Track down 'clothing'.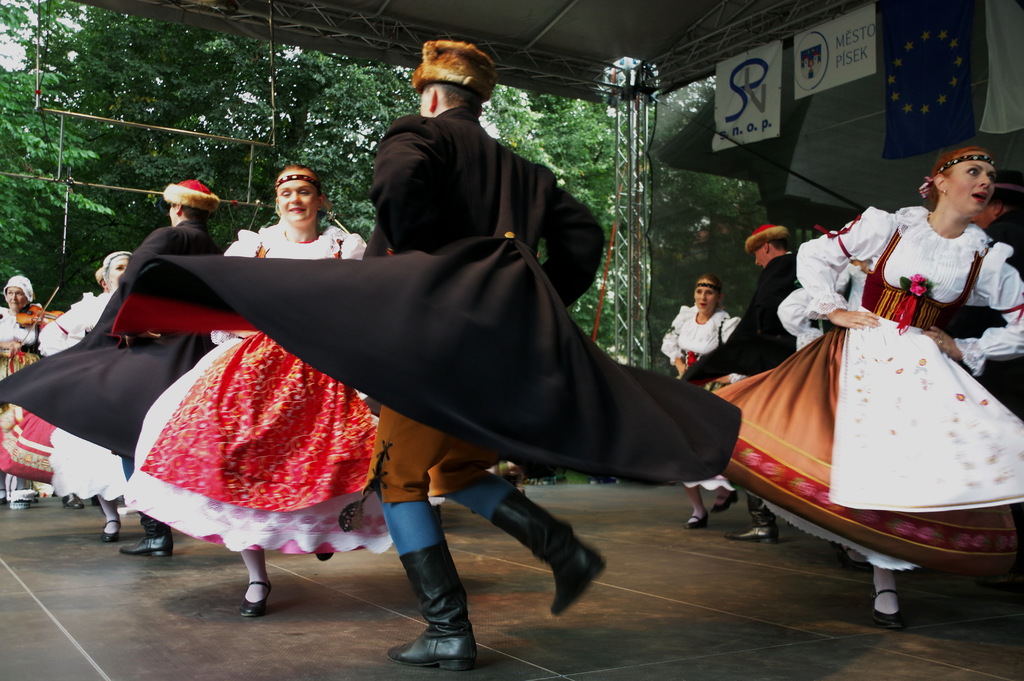
Tracked to (left=660, top=302, right=741, bottom=490).
